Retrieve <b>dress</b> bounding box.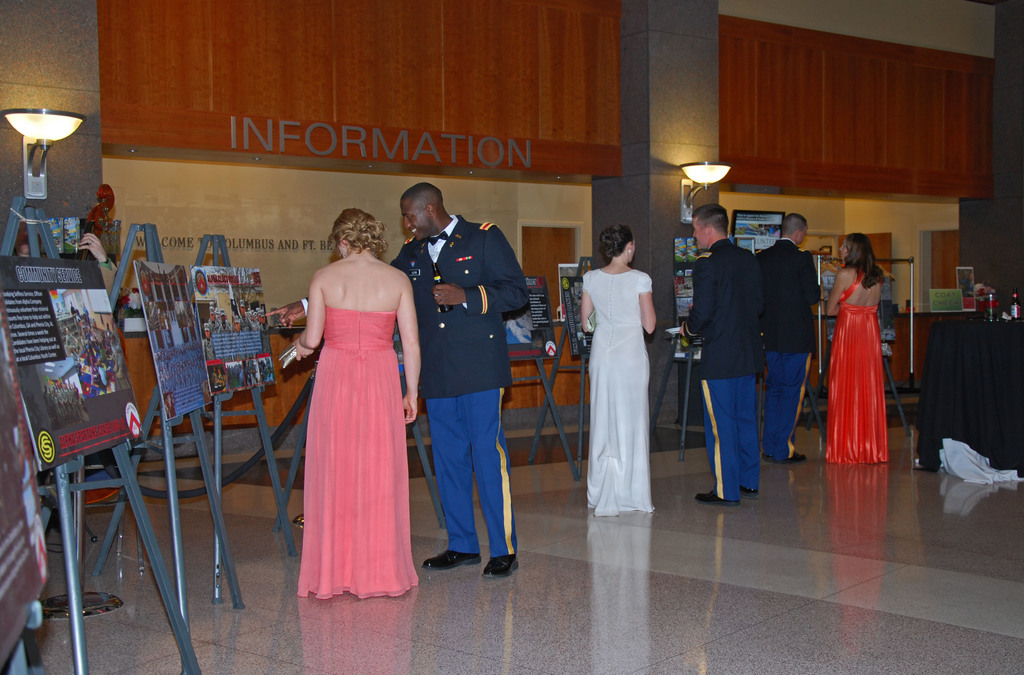
Bounding box: [827,244,907,473].
